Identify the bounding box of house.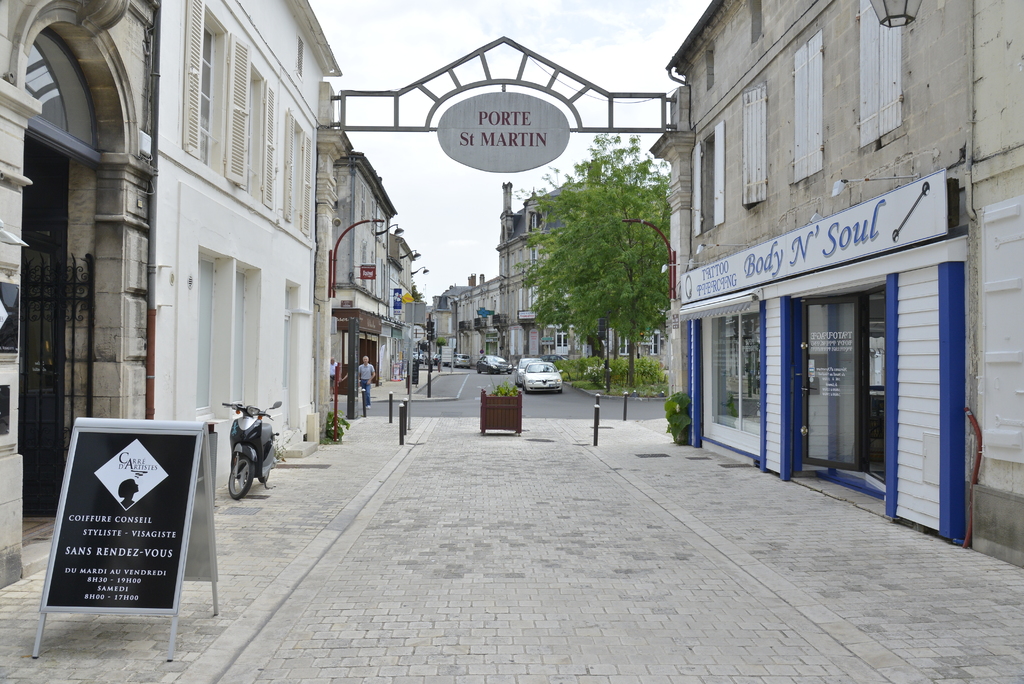
{"left": 337, "top": 151, "right": 403, "bottom": 377}.
